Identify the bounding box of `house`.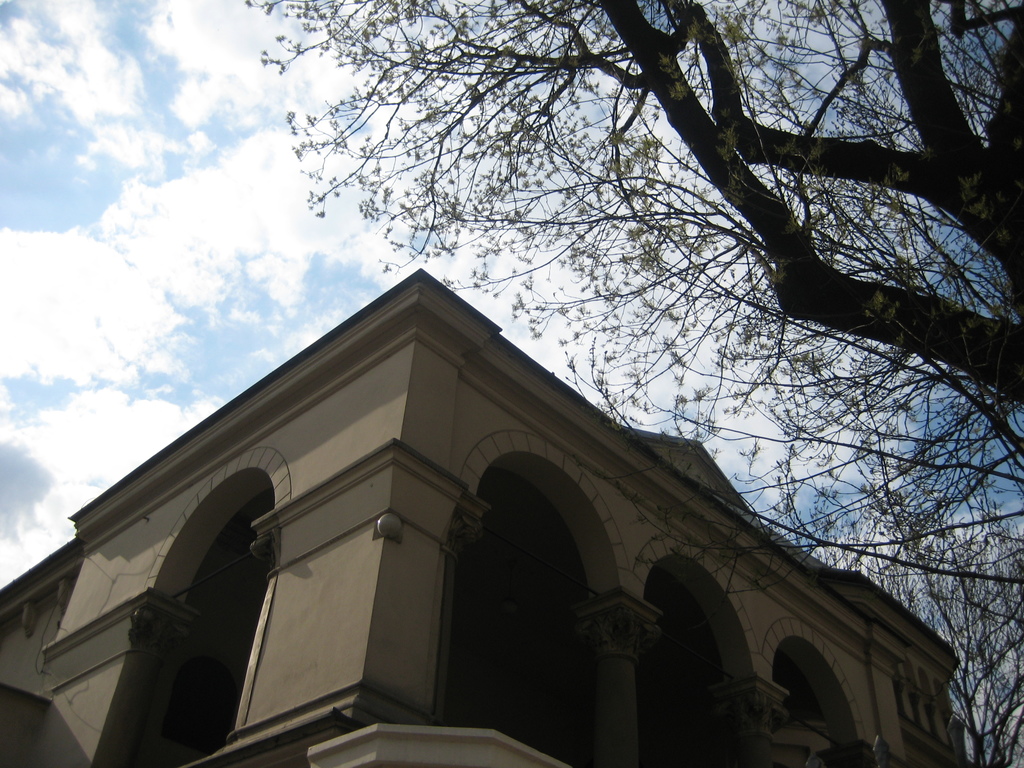
(x1=11, y1=175, x2=943, y2=767).
